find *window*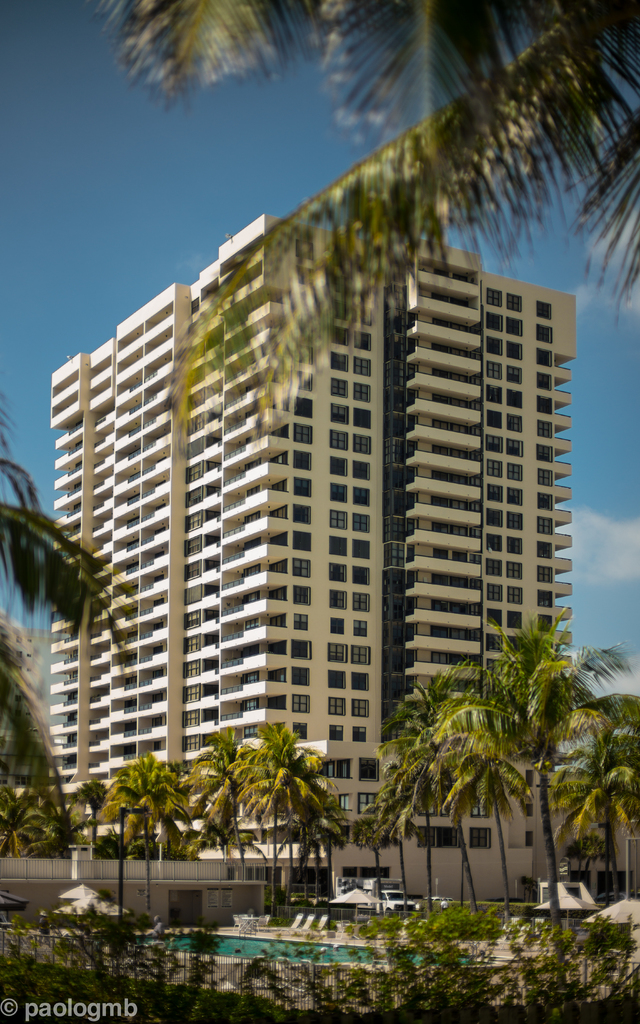
bbox=[537, 324, 551, 340]
